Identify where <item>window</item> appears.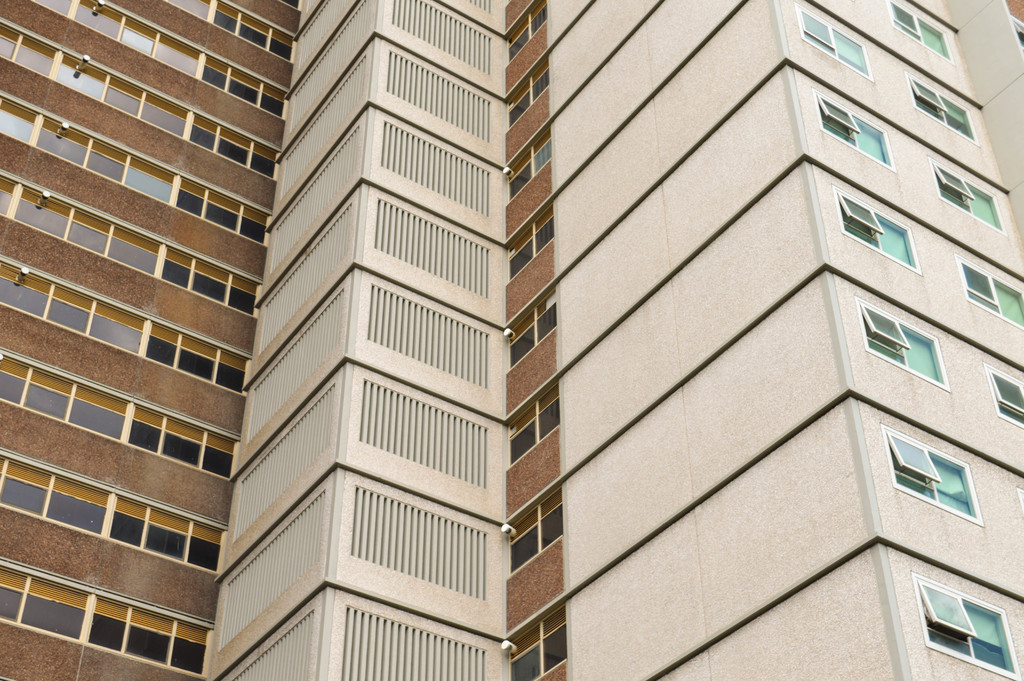
Appears at x1=1 y1=164 x2=260 y2=320.
